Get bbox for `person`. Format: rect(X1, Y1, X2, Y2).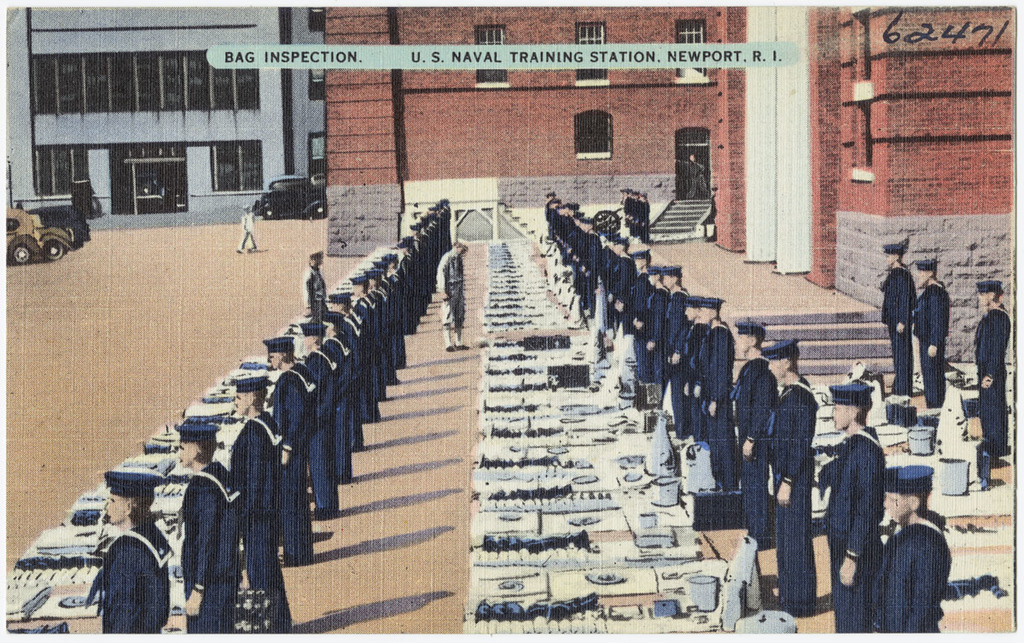
rect(975, 275, 1010, 458).
